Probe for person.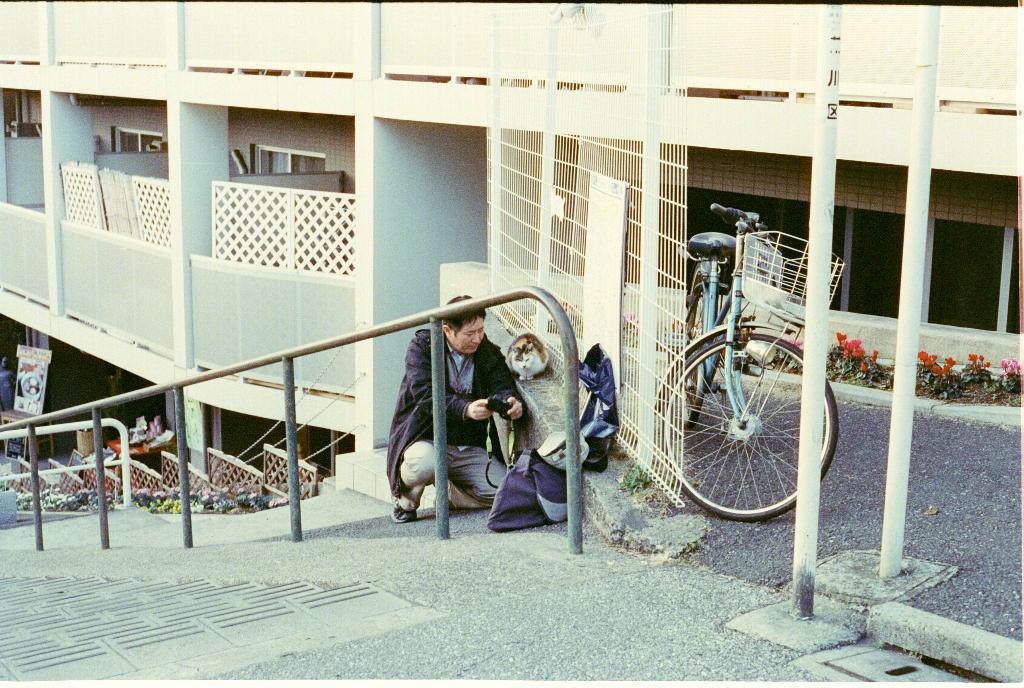
Probe result: [x1=383, y1=295, x2=522, y2=527].
